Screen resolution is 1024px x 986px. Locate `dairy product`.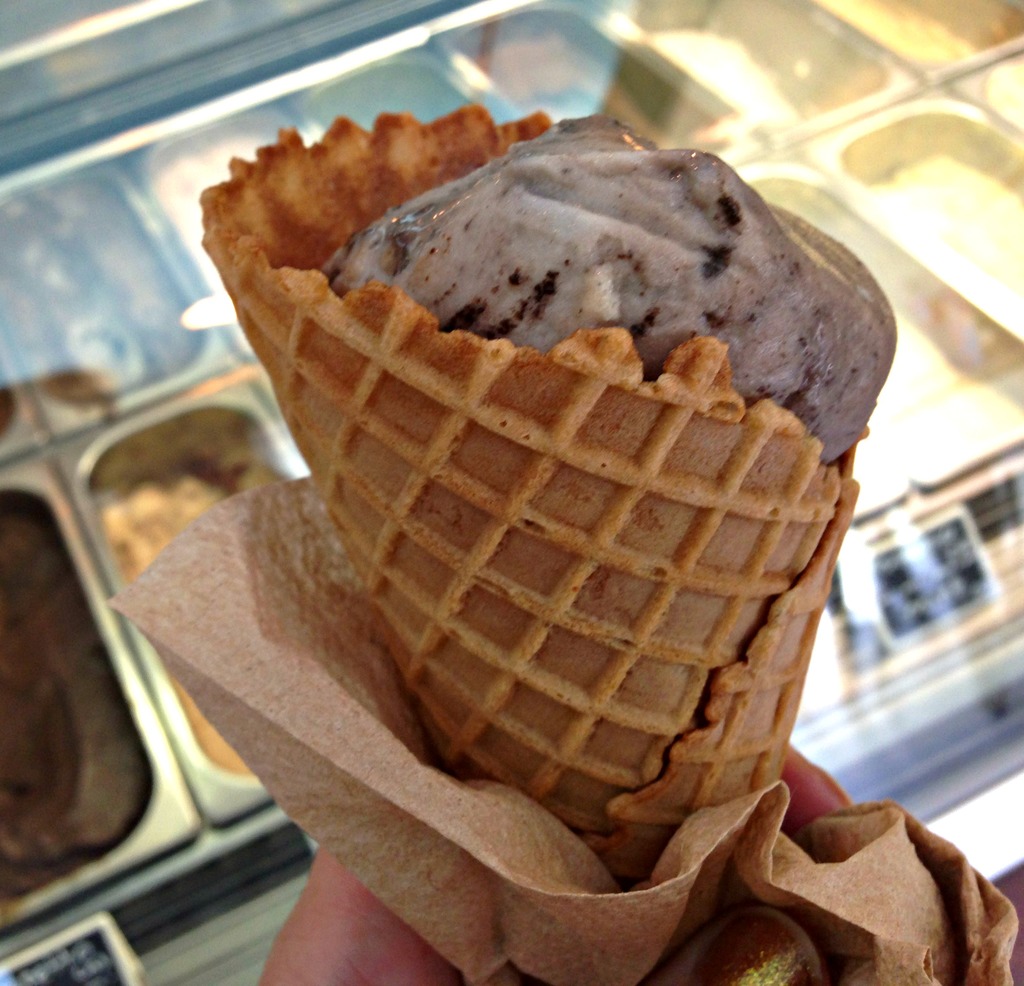
{"x1": 7, "y1": 540, "x2": 103, "y2": 837}.
